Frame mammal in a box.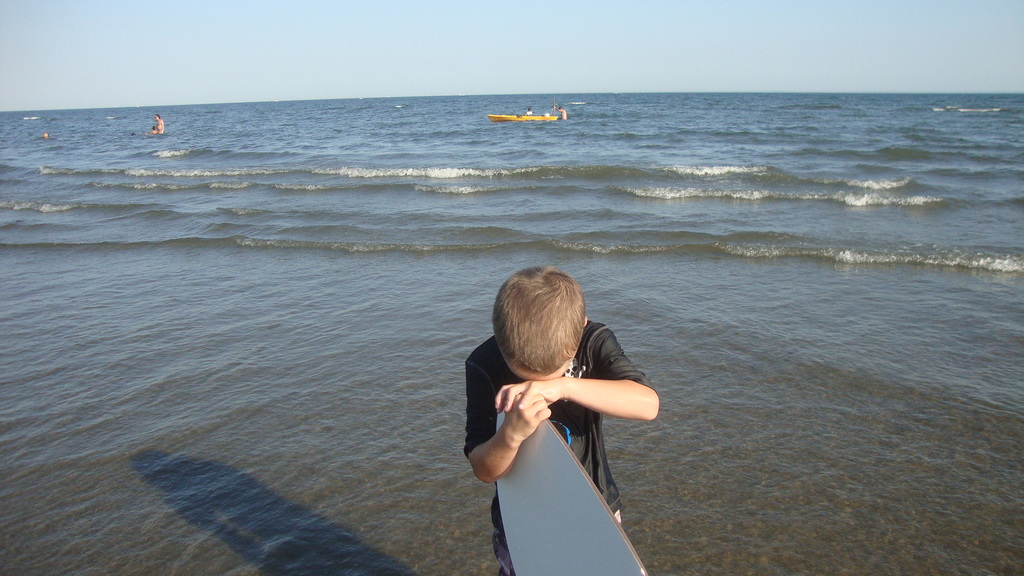
525:108:532:116.
